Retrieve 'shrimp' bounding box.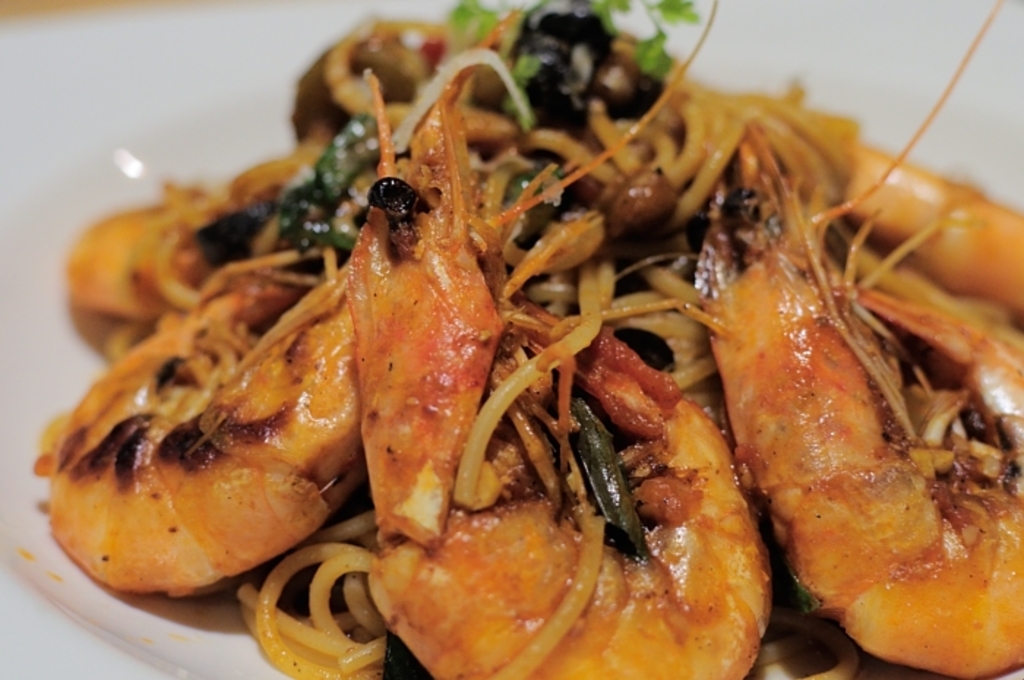
Bounding box: {"left": 64, "top": 148, "right": 313, "bottom": 333}.
